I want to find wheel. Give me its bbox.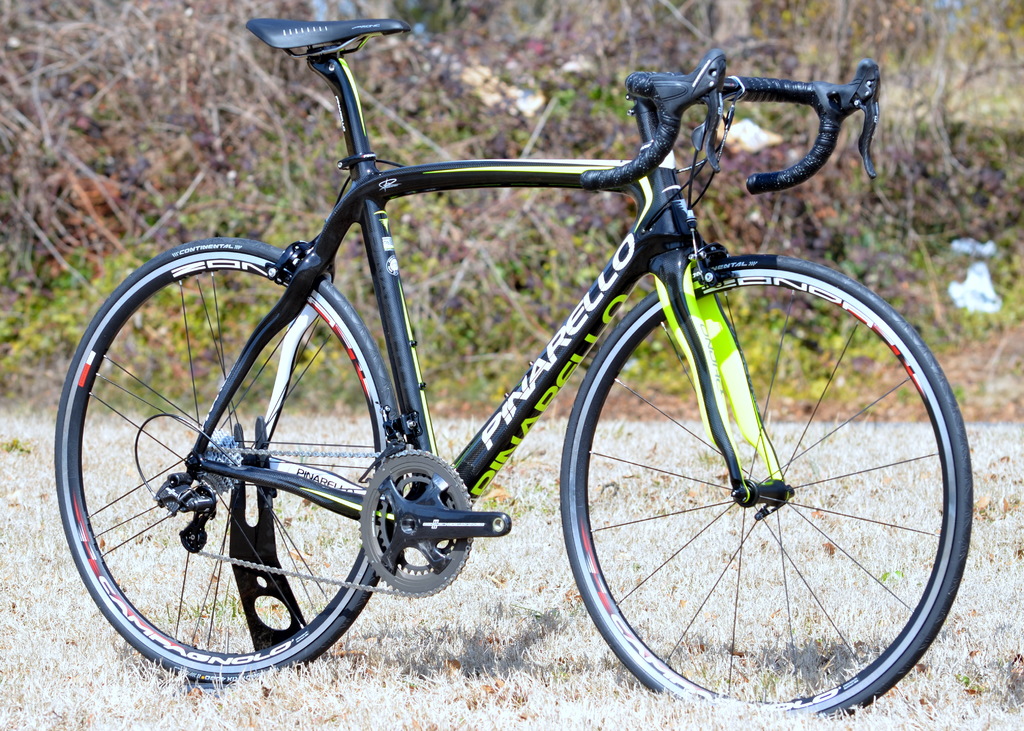
locate(564, 254, 977, 719).
